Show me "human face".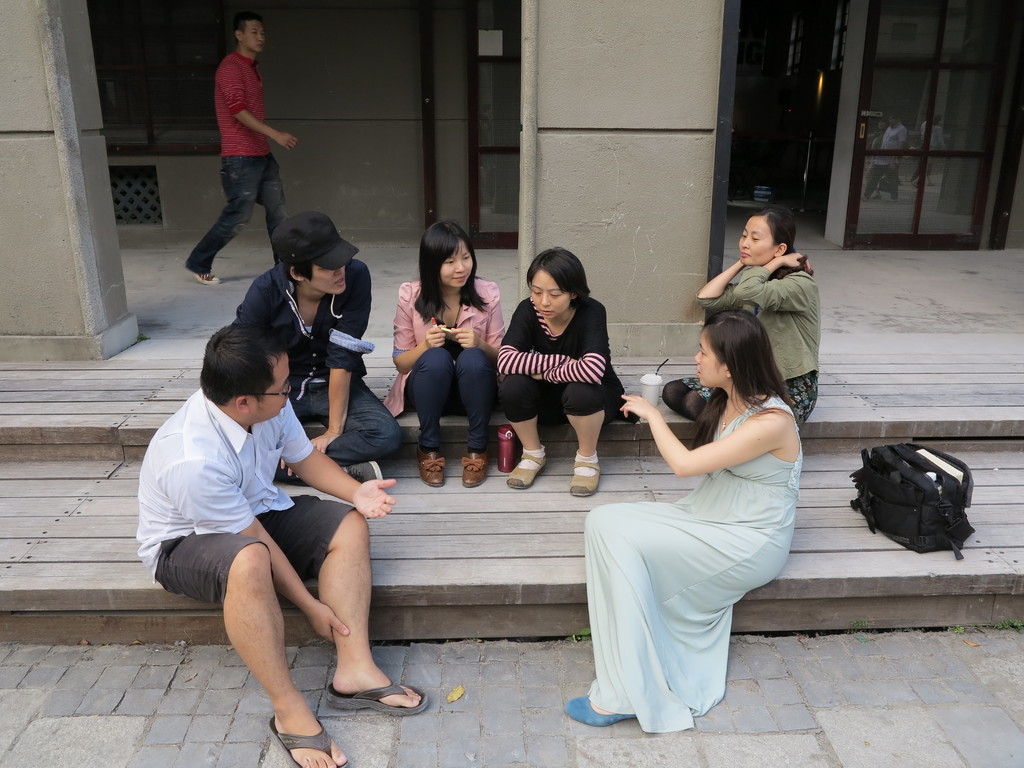
"human face" is here: x1=529, y1=273, x2=571, y2=322.
